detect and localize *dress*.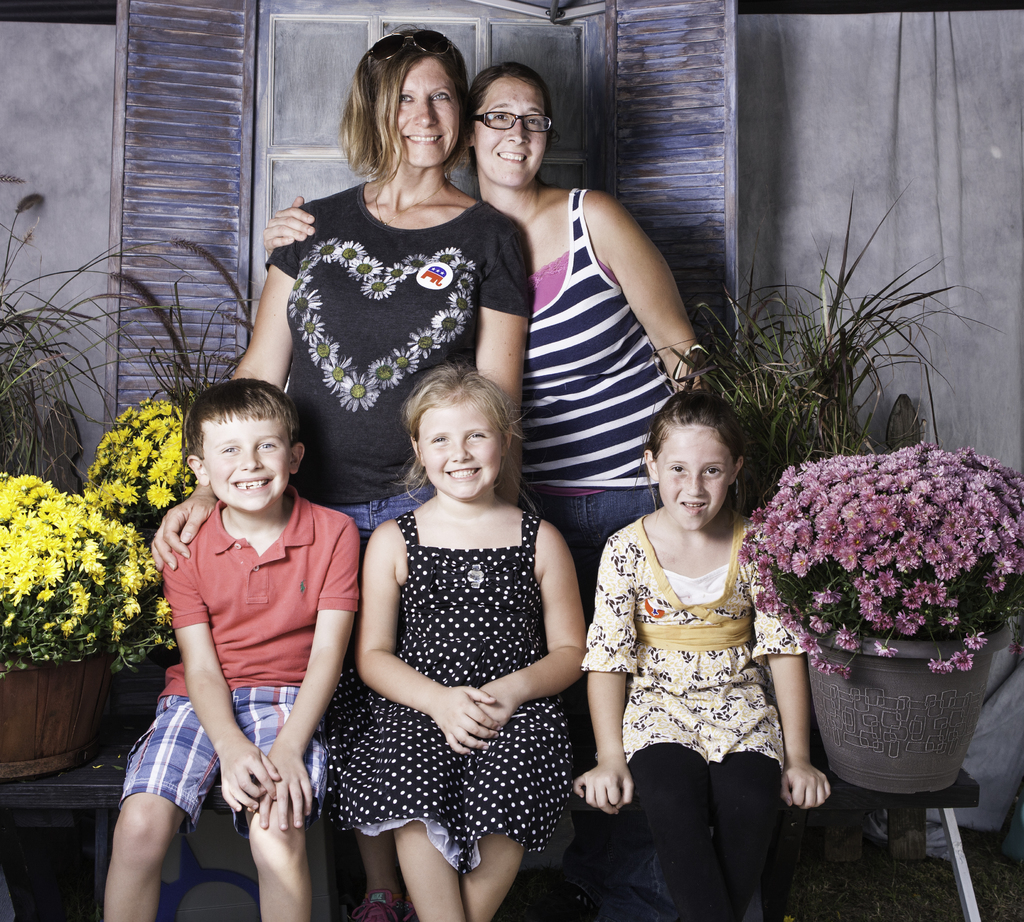
Localized at <region>319, 512, 564, 871</region>.
